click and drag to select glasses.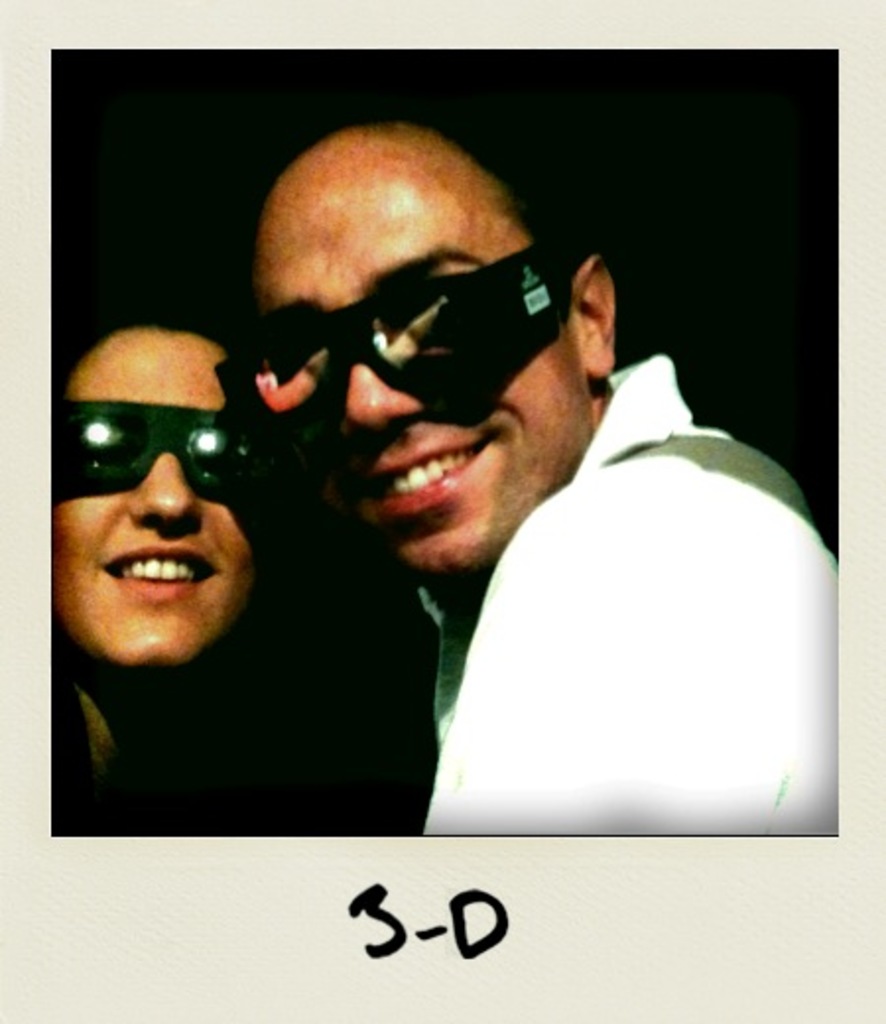
Selection: <bbox>230, 240, 581, 419</bbox>.
